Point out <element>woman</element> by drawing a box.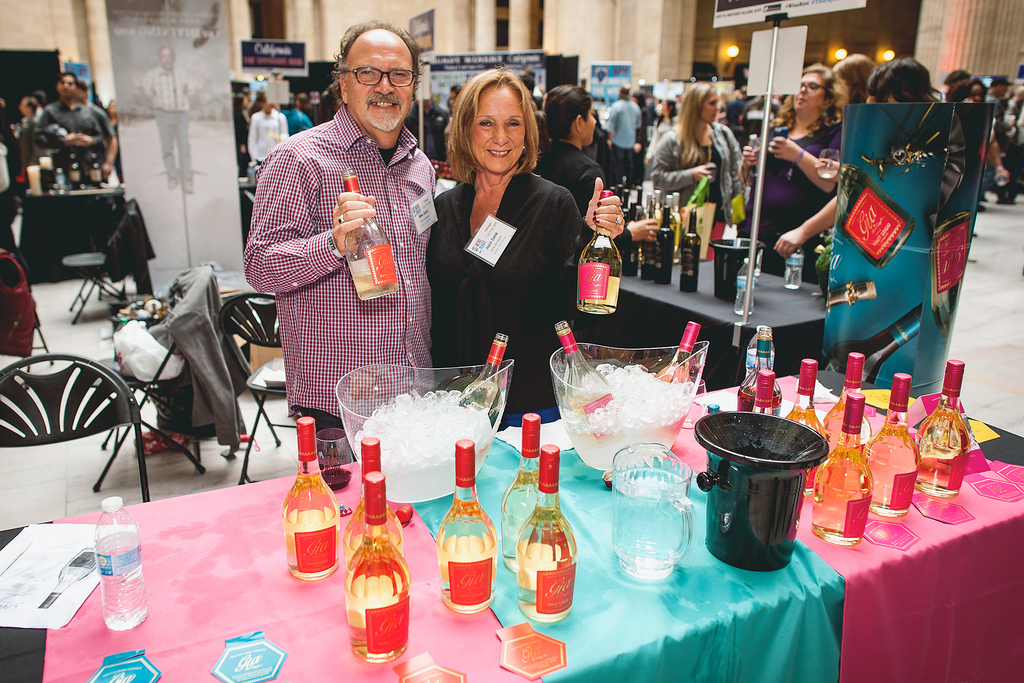
box=[831, 50, 867, 111].
